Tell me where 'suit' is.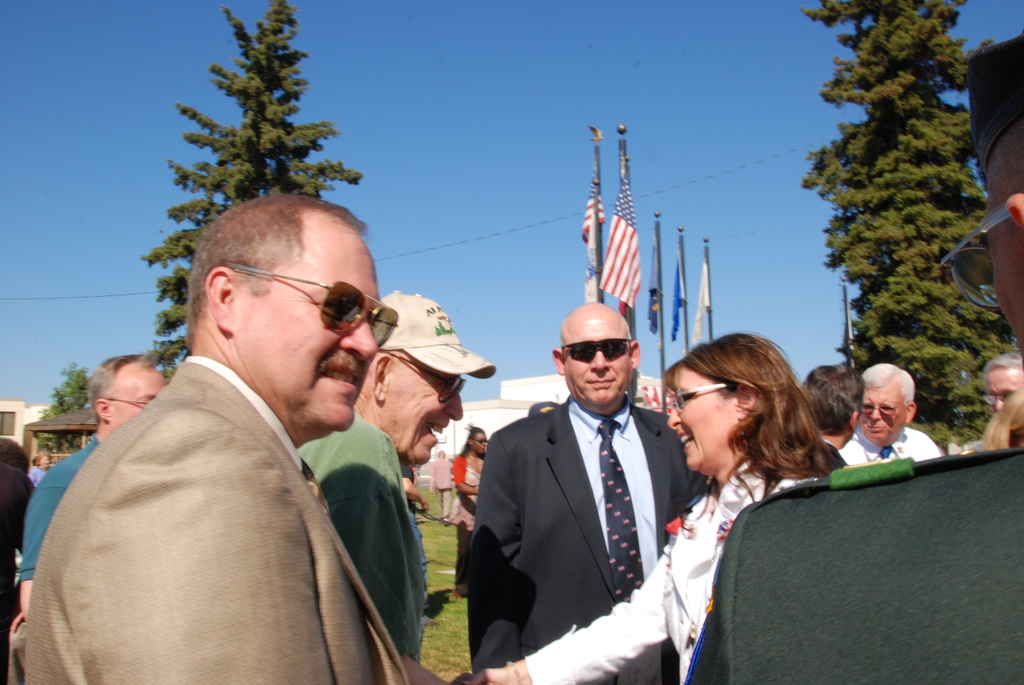
'suit' is at locate(465, 290, 696, 682).
